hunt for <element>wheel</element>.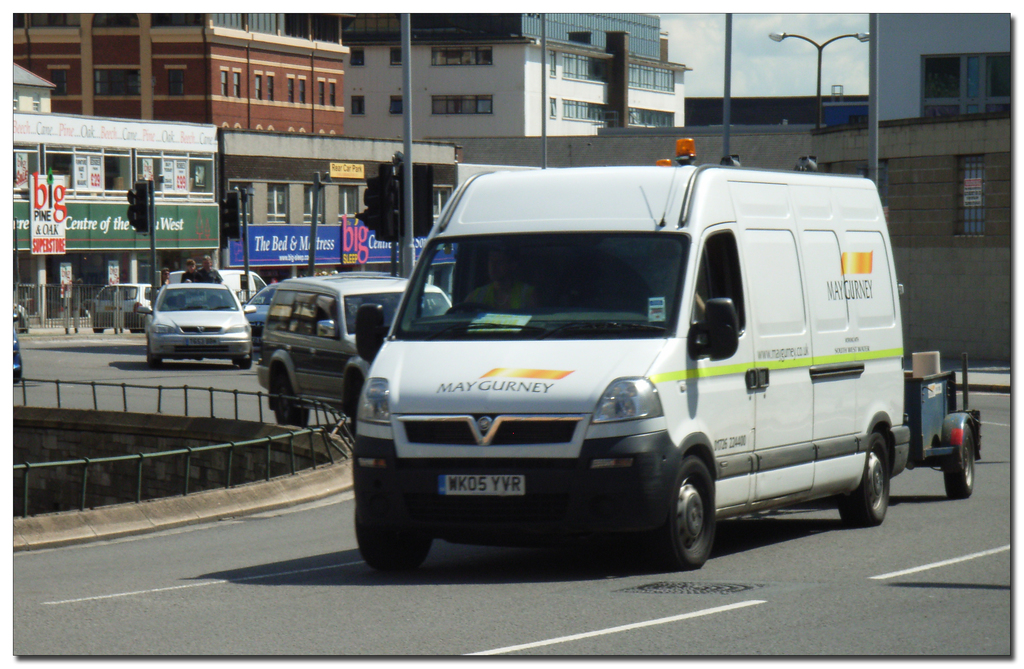
Hunted down at {"x1": 237, "y1": 350, "x2": 252, "y2": 364}.
